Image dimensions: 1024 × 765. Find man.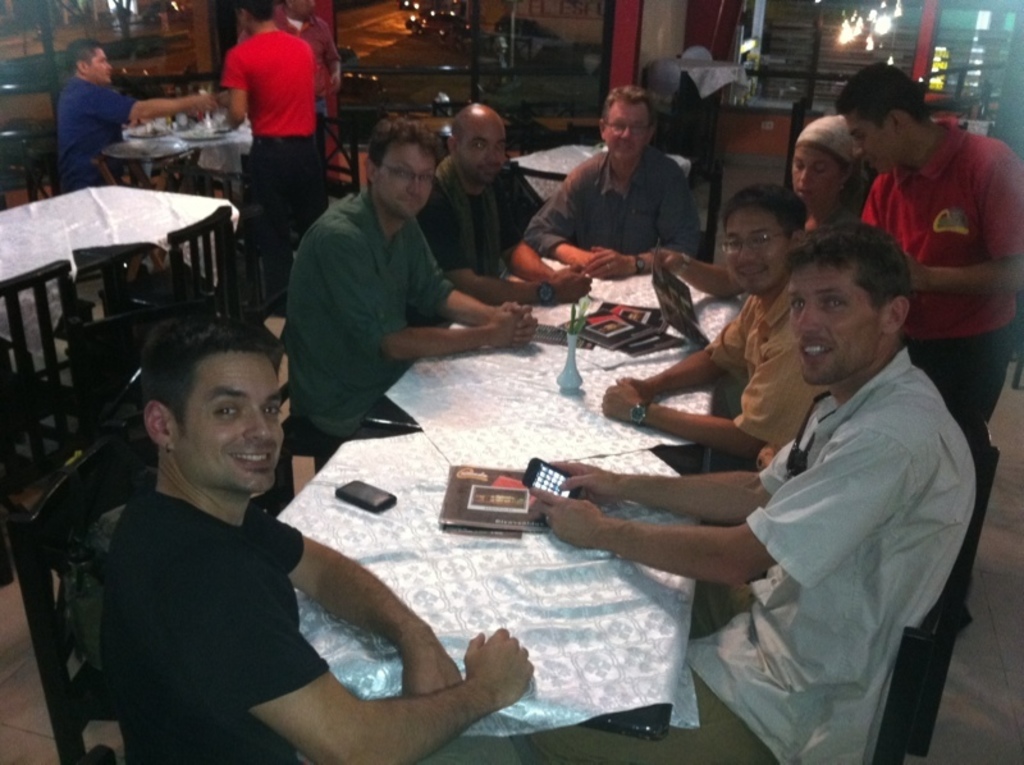
rect(836, 61, 1023, 425).
